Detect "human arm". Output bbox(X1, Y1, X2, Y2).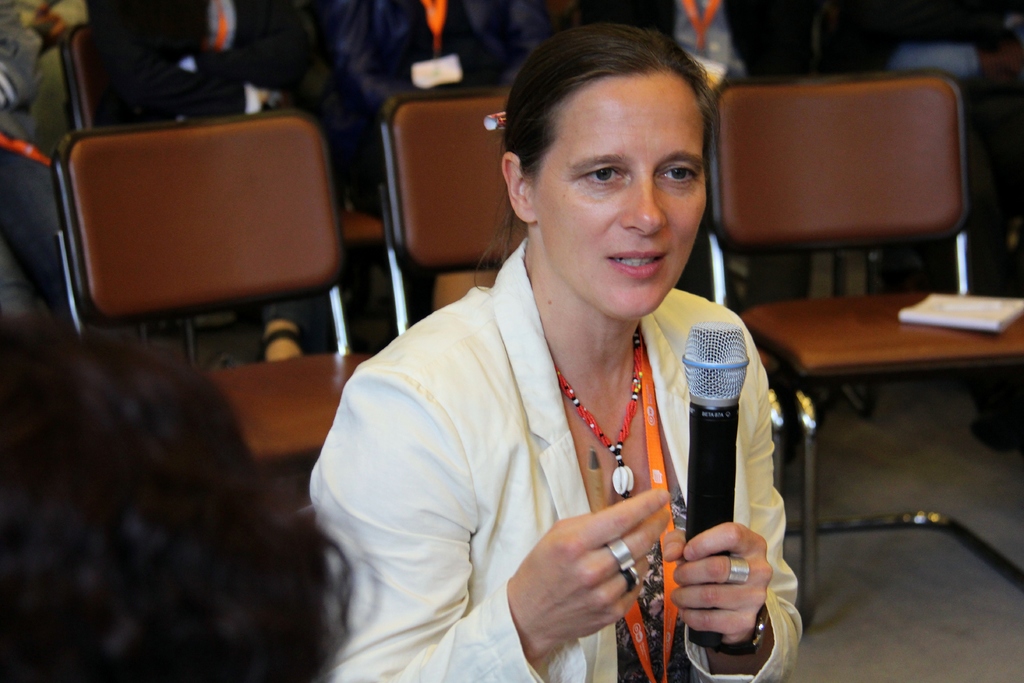
bbox(81, 0, 276, 110).
